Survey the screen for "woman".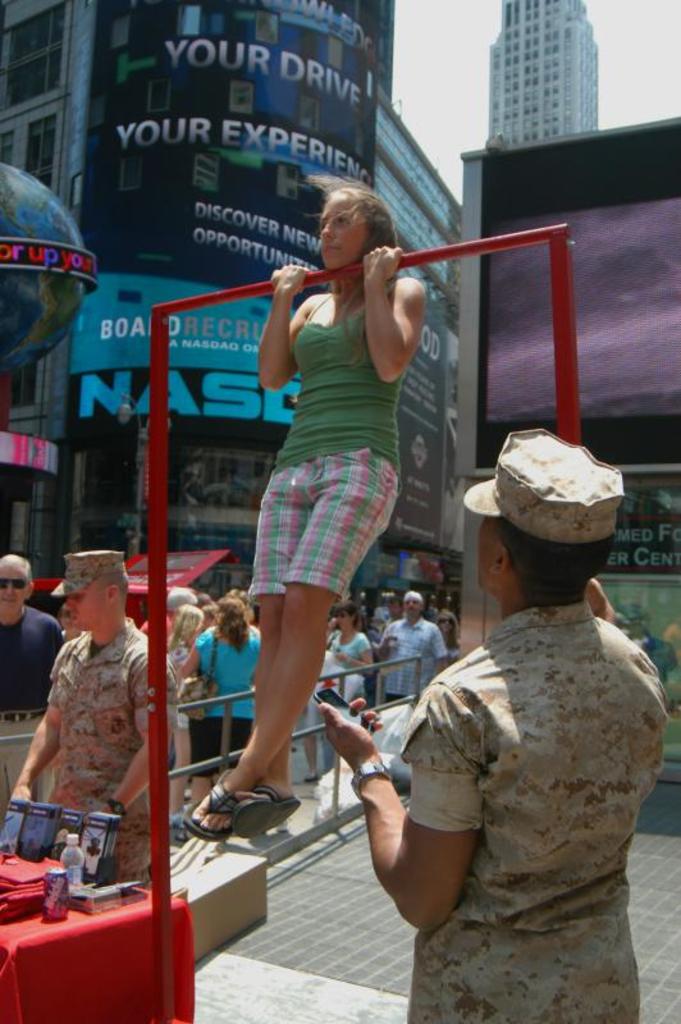
Survey found: 310/604/375/777.
